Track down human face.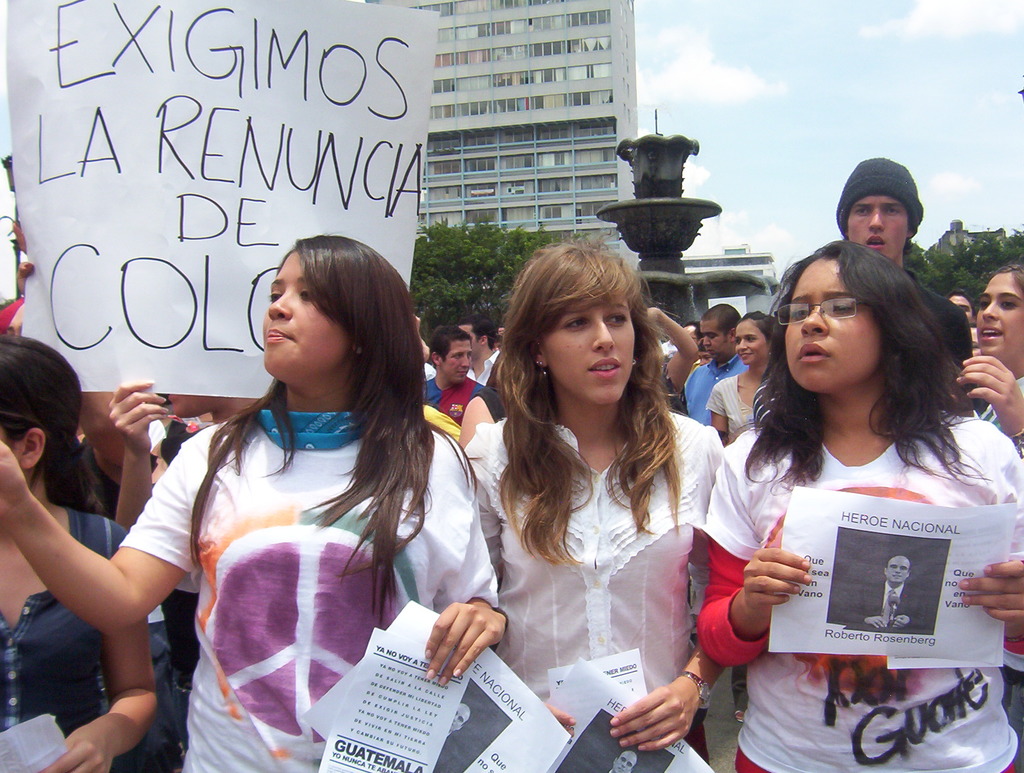
Tracked to [975,272,1023,357].
